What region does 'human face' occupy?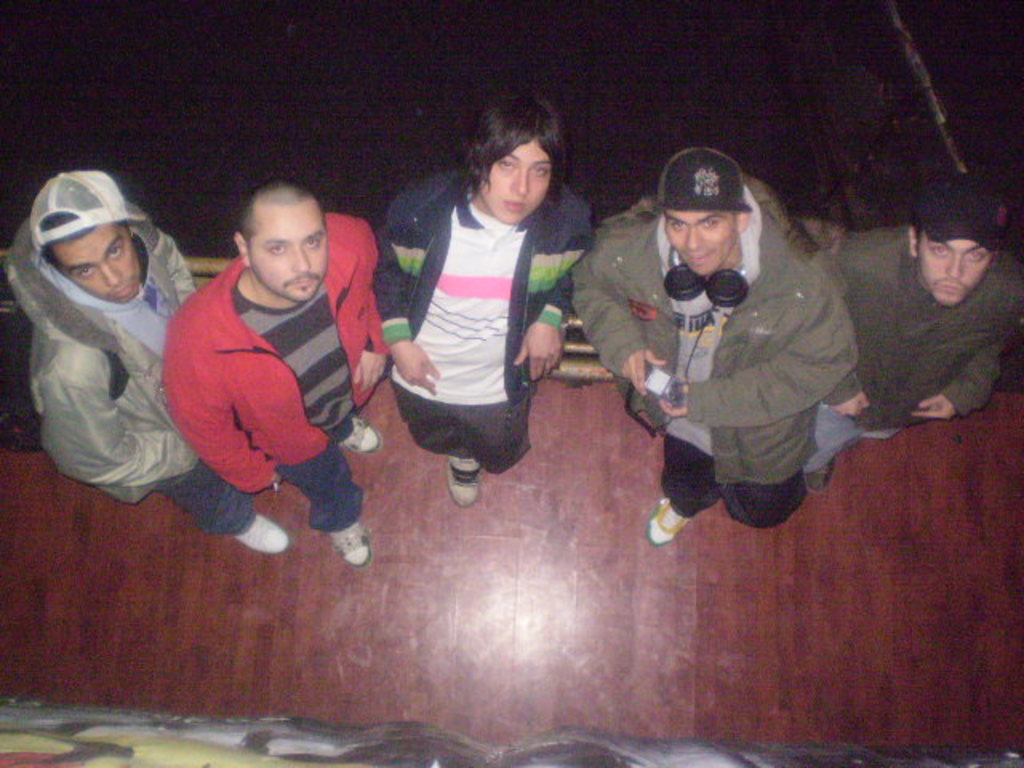
region(482, 139, 560, 222).
